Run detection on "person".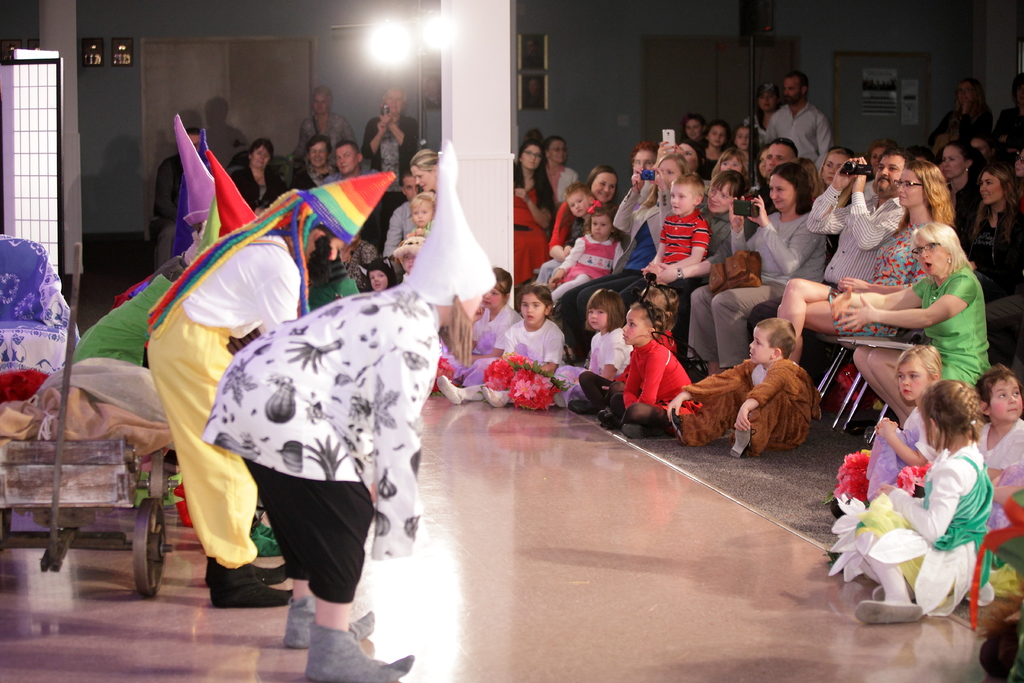
Result: [left=664, top=315, right=813, bottom=461].
